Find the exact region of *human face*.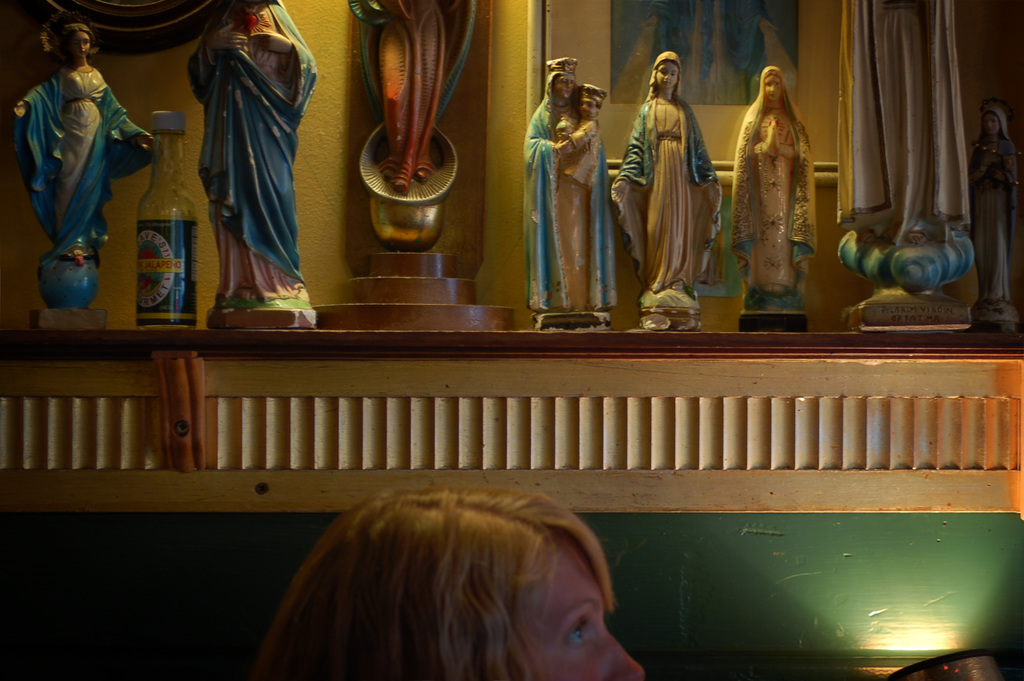
Exact region: select_region(655, 62, 676, 84).
